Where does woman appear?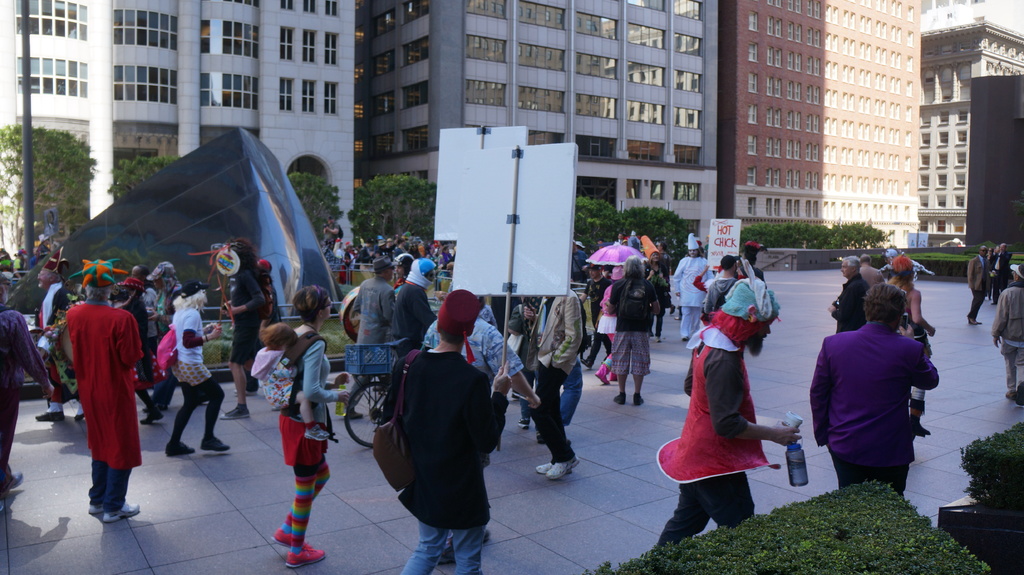
Appears at box(253, 283, 353, 566).
